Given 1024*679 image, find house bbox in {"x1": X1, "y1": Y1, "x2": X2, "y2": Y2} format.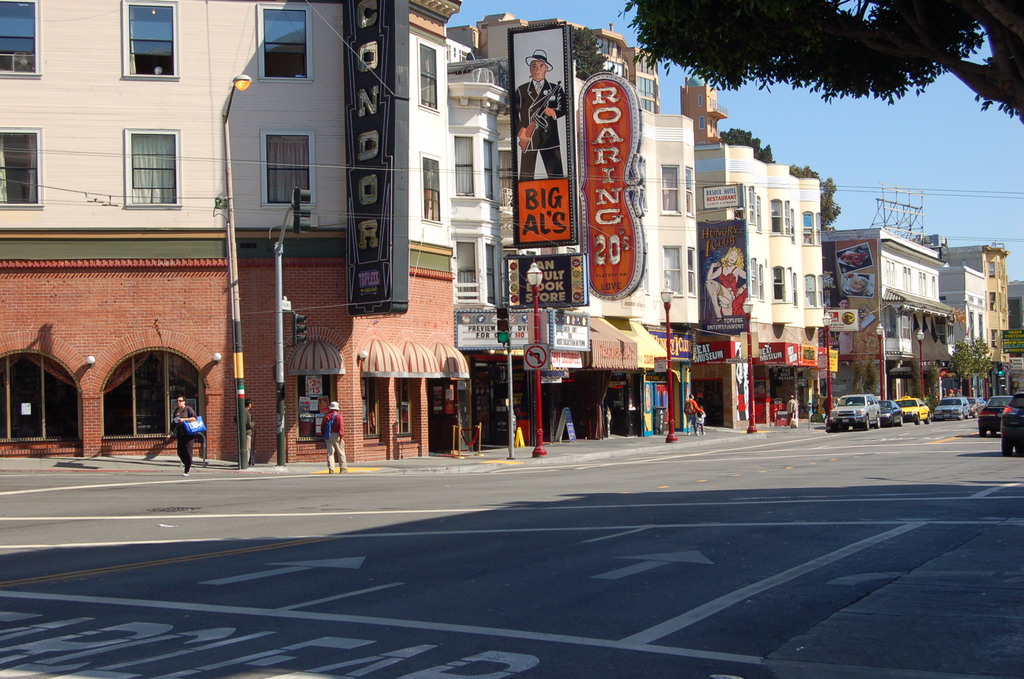
{"x1": 547, "y1": 23, "x2": 661, "y2": 443}.
